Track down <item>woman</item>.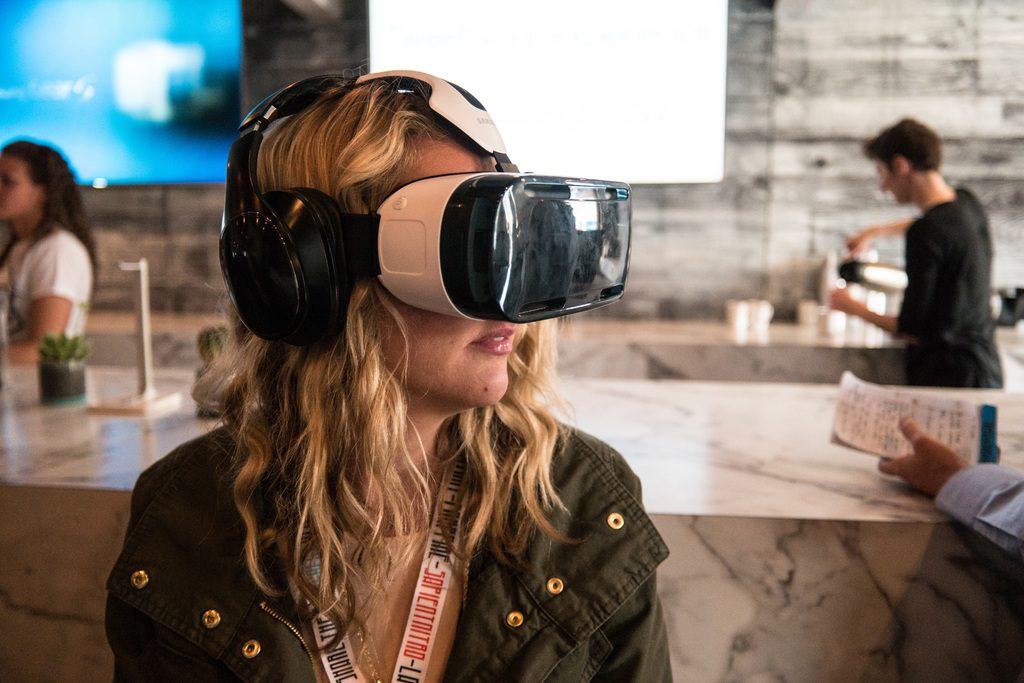
Tracked to bbox(0, 140, 99, 367).
